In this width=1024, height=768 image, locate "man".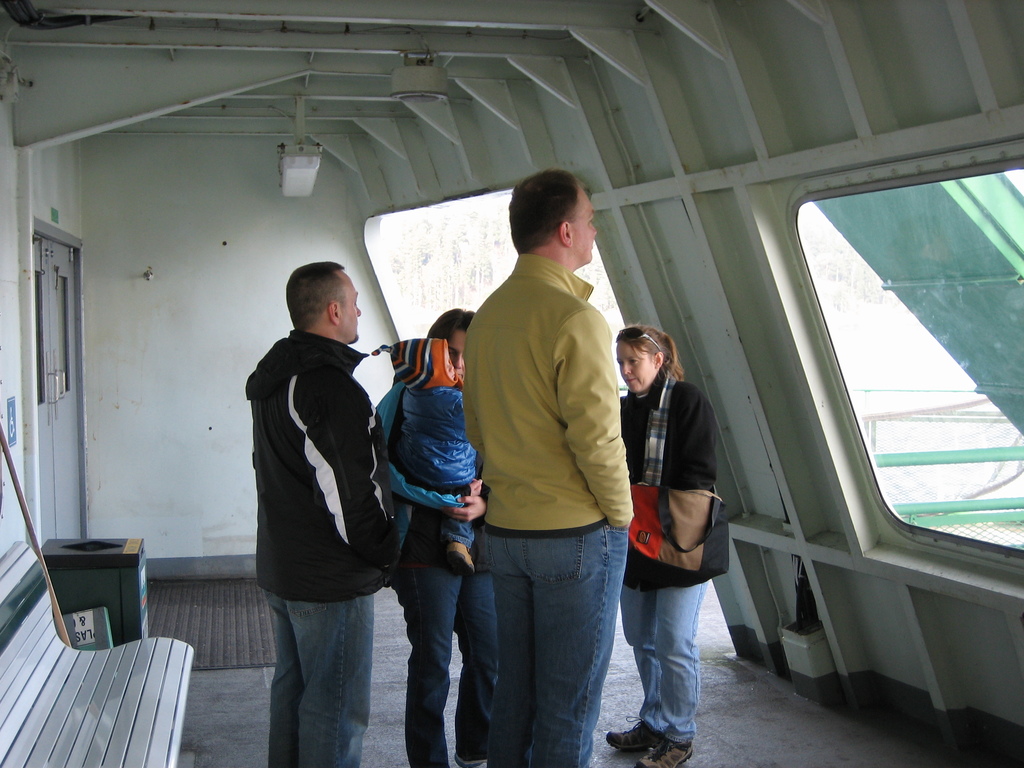
Bounding box: bbox(244, 259, 410, 767).
